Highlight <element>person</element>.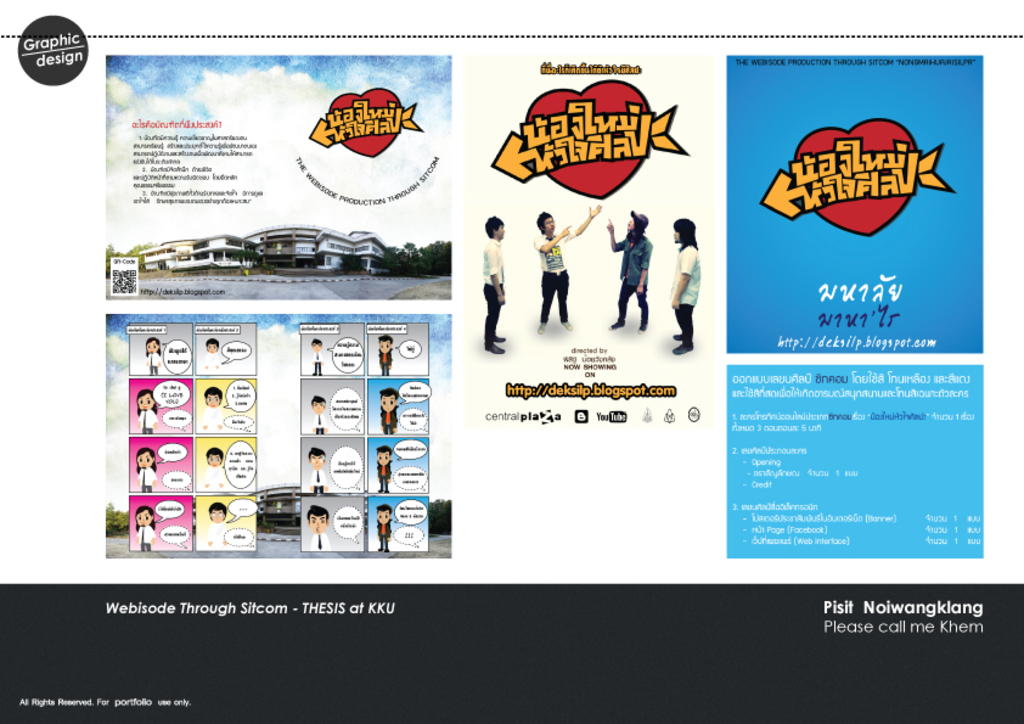
Highlighted region: 658/213/709/358.
